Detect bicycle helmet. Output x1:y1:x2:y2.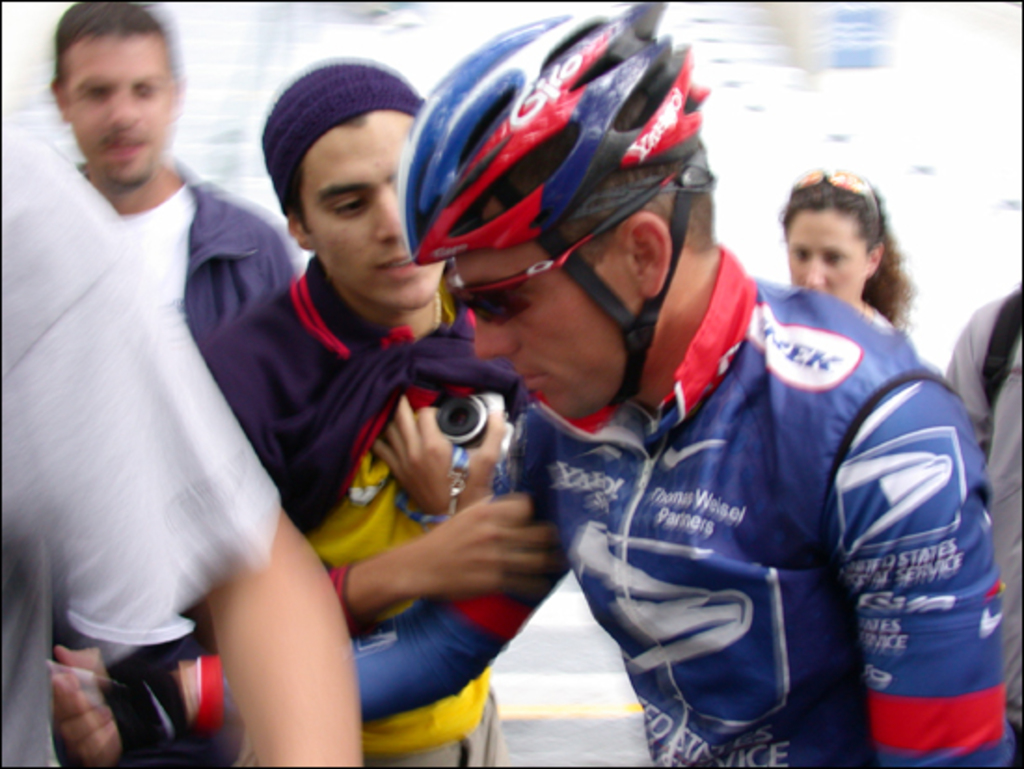
413:4:709:404.
